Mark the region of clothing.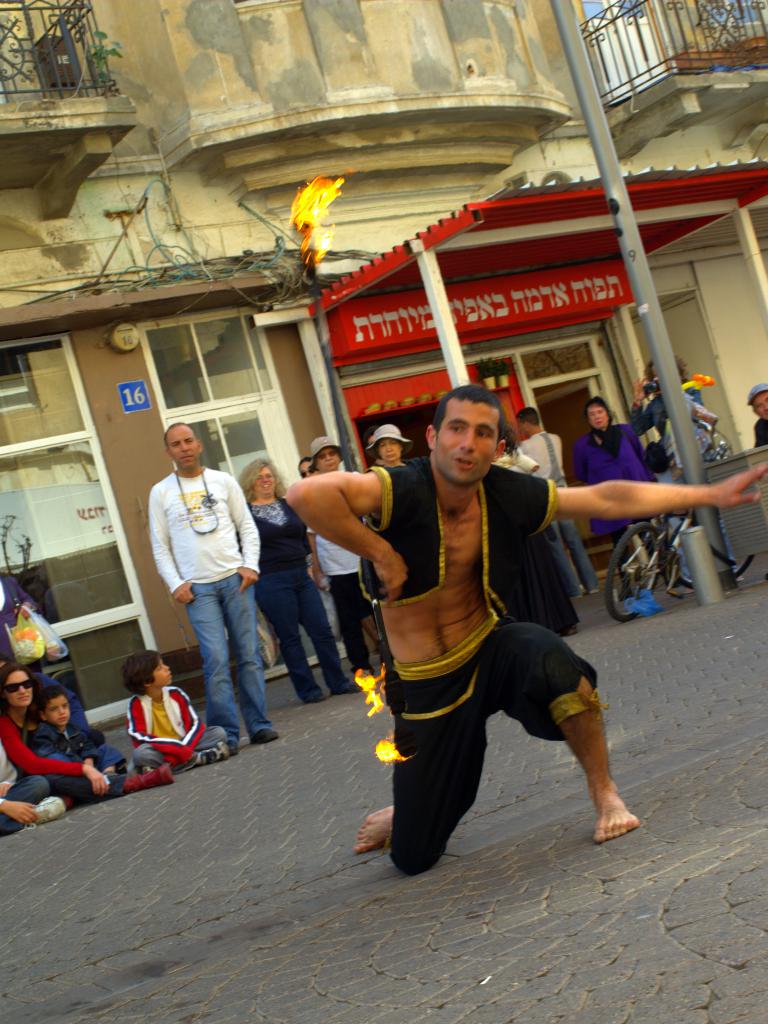
Region: crop(142, 474, 284, 738).
